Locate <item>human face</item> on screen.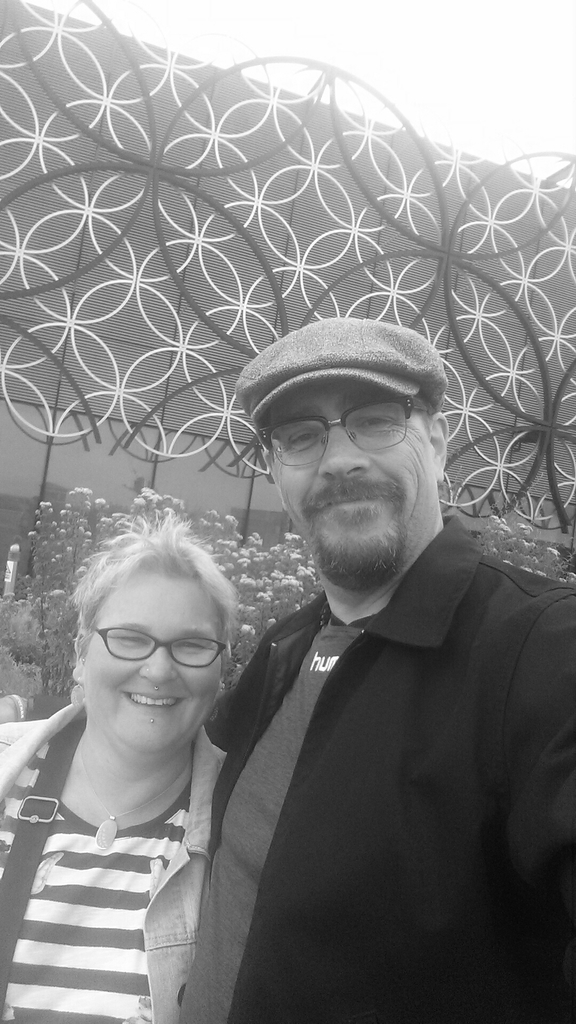
On screen at (86,582,223,756).
